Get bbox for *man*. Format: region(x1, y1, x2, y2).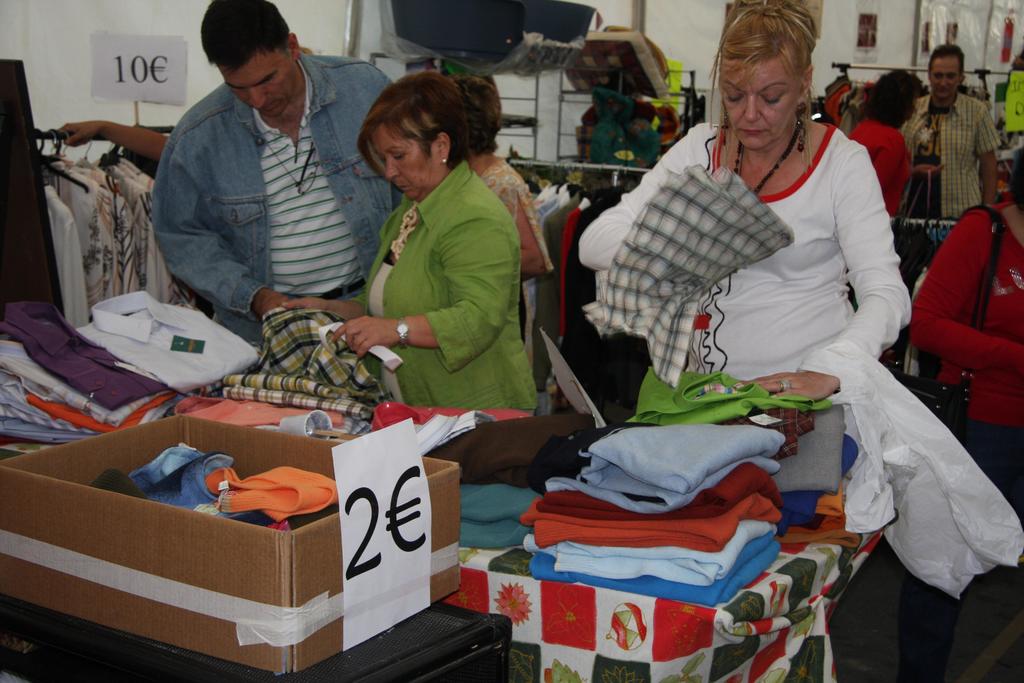
region(888, 42, 998, 222).
